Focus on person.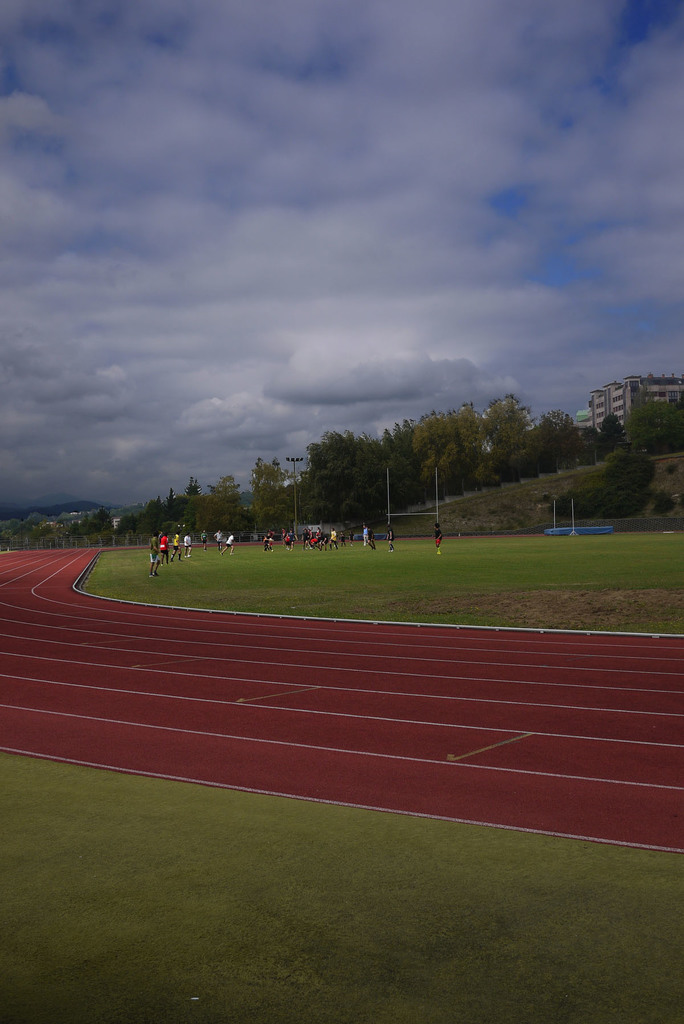
Focused at bbox(385, 524, 396, 552).
